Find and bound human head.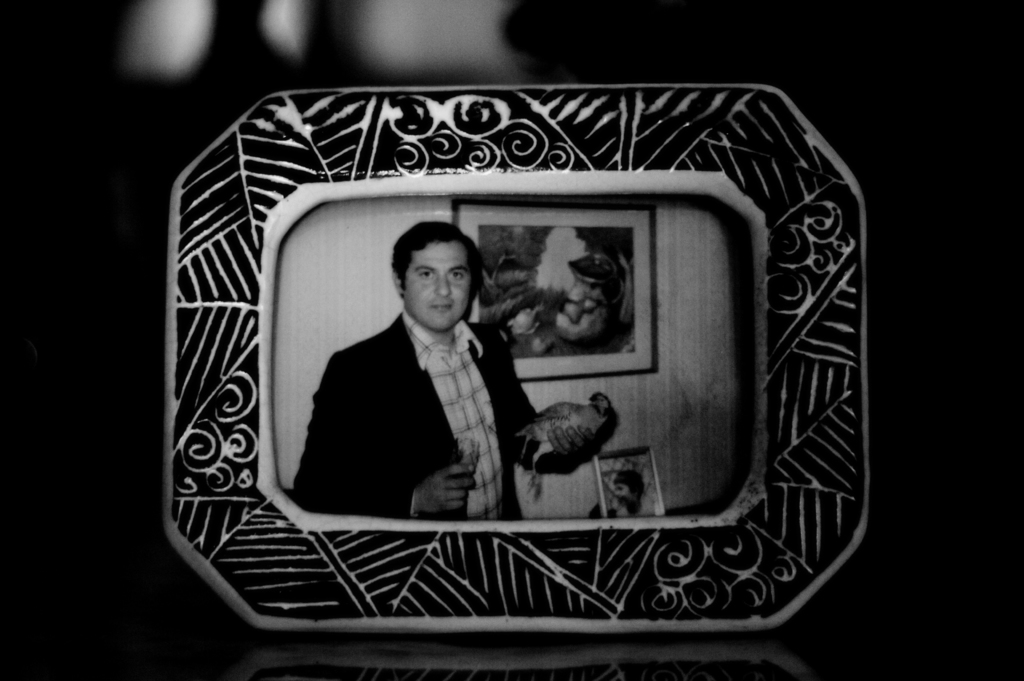
Bound: crop(612, 469, 649, 509).
